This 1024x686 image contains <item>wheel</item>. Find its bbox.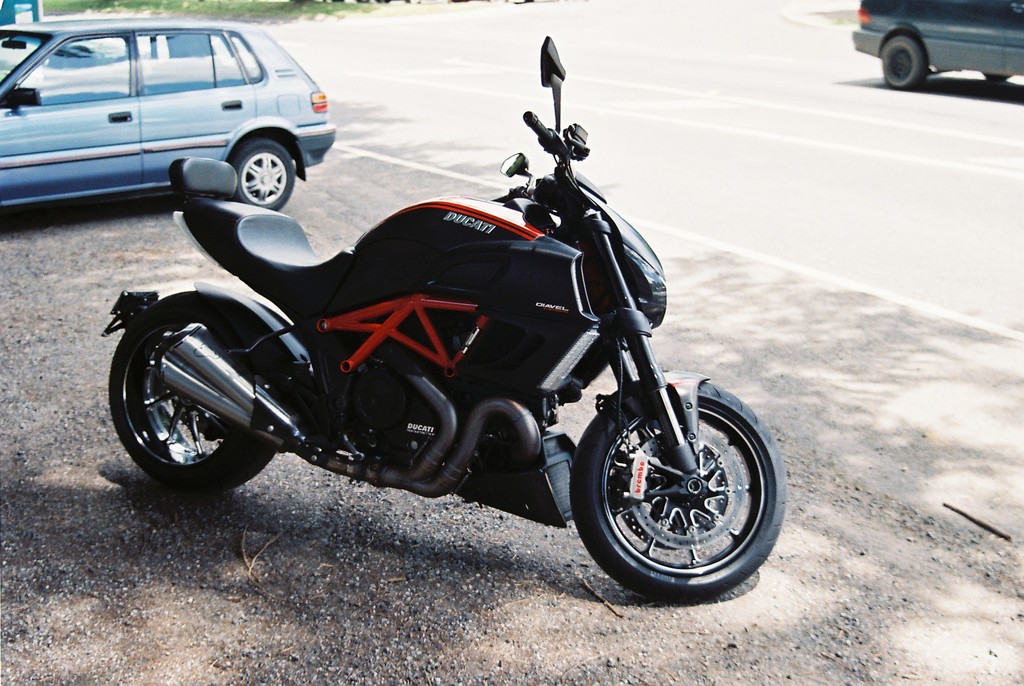
[x1=110, y1=291, x2=278, y2=493].
